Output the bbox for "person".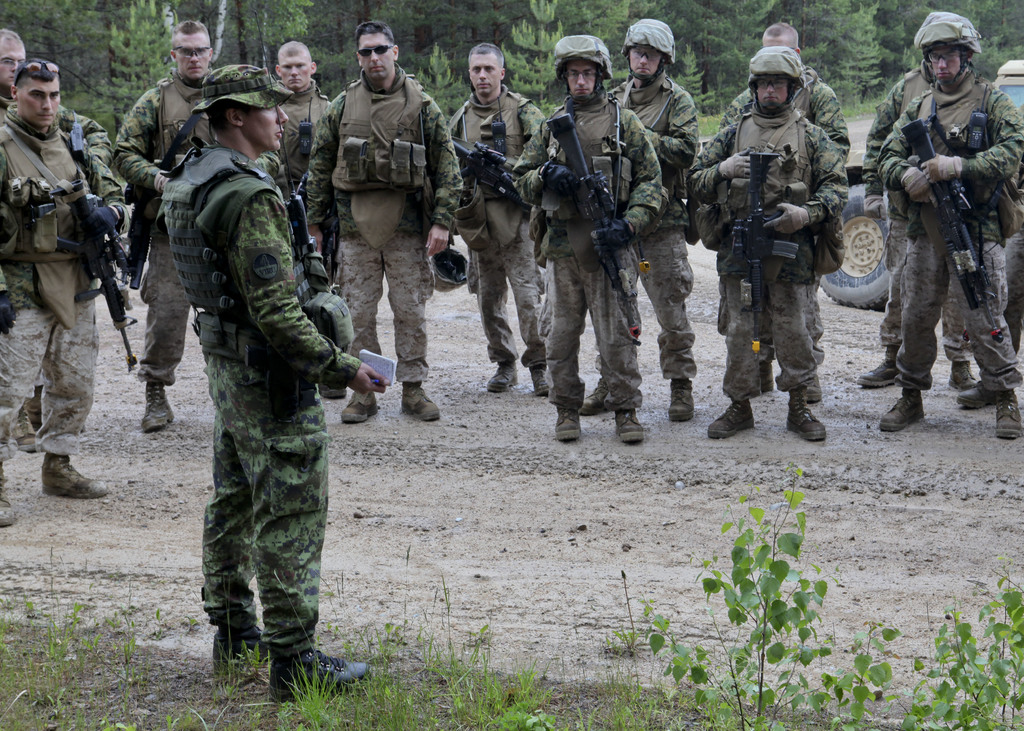
[881,7,1016,439].
